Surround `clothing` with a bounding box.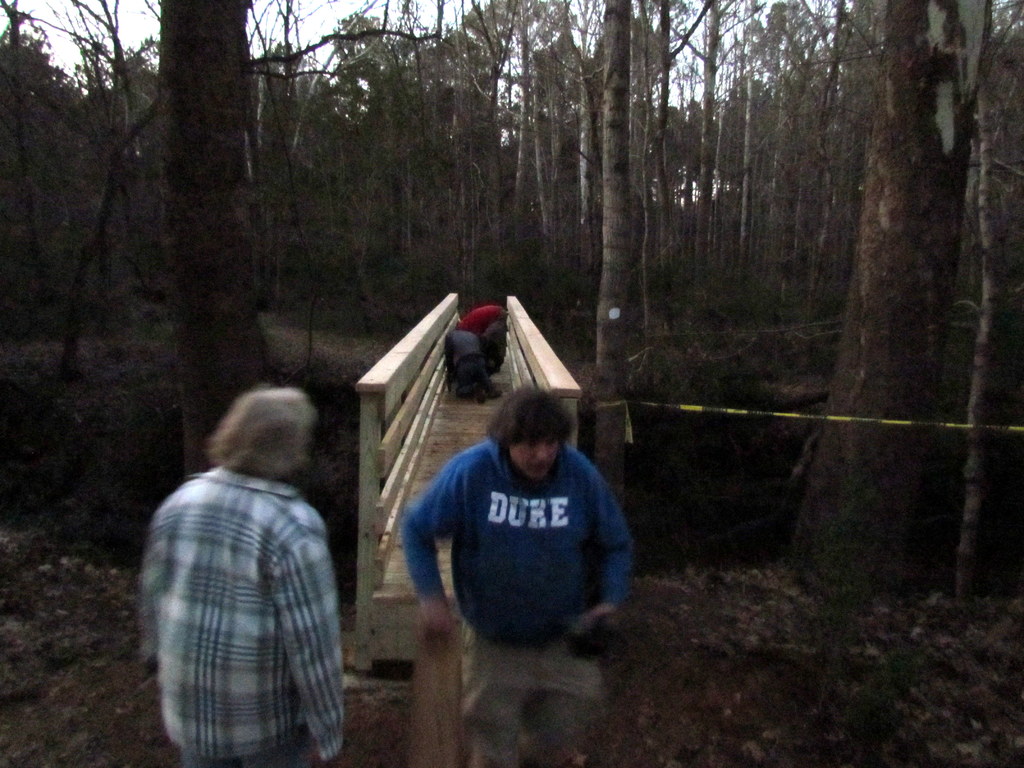
[448,305,508,369].
